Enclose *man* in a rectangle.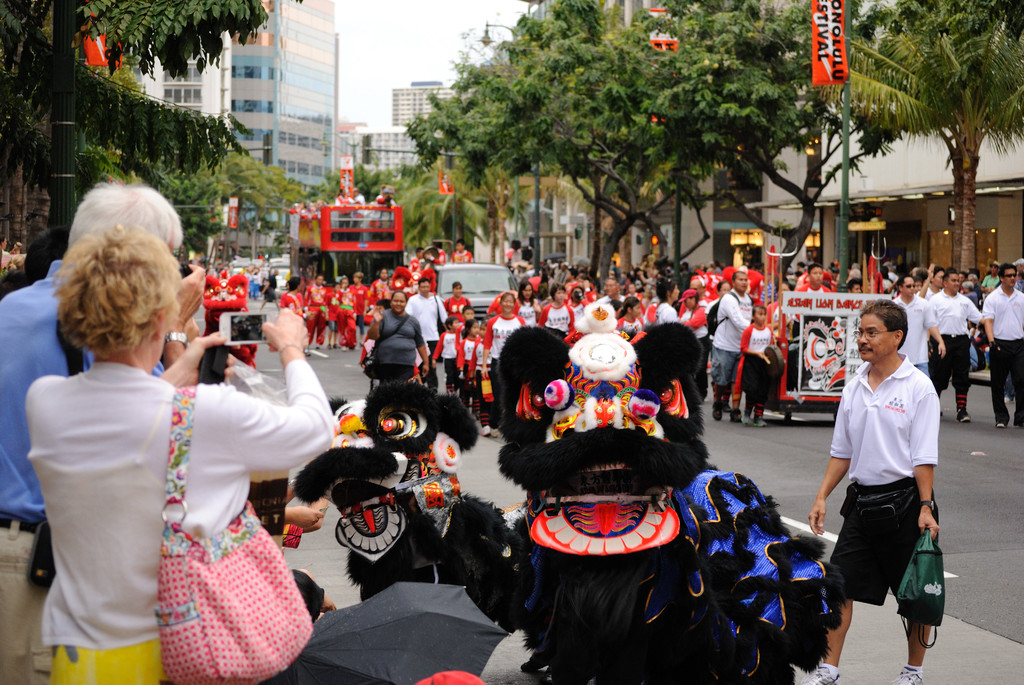
{"left": 821, "top": 304, "right": 954, "bottom": 679}.
